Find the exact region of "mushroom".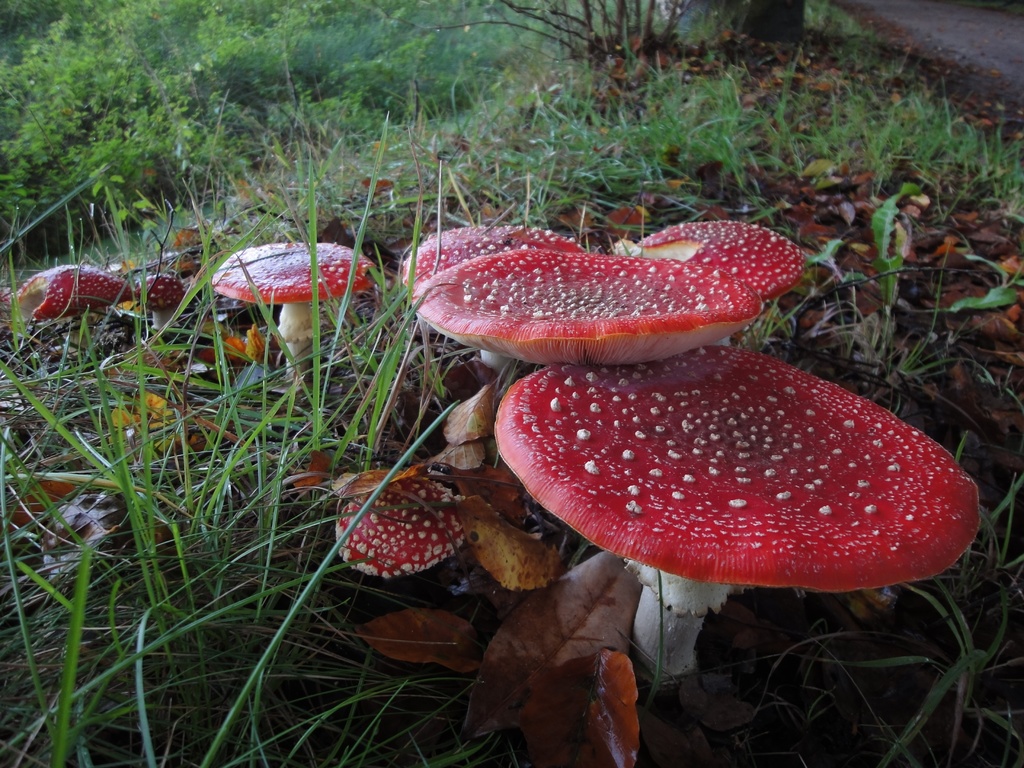
Exact region: [210, 238, 380, 383].
